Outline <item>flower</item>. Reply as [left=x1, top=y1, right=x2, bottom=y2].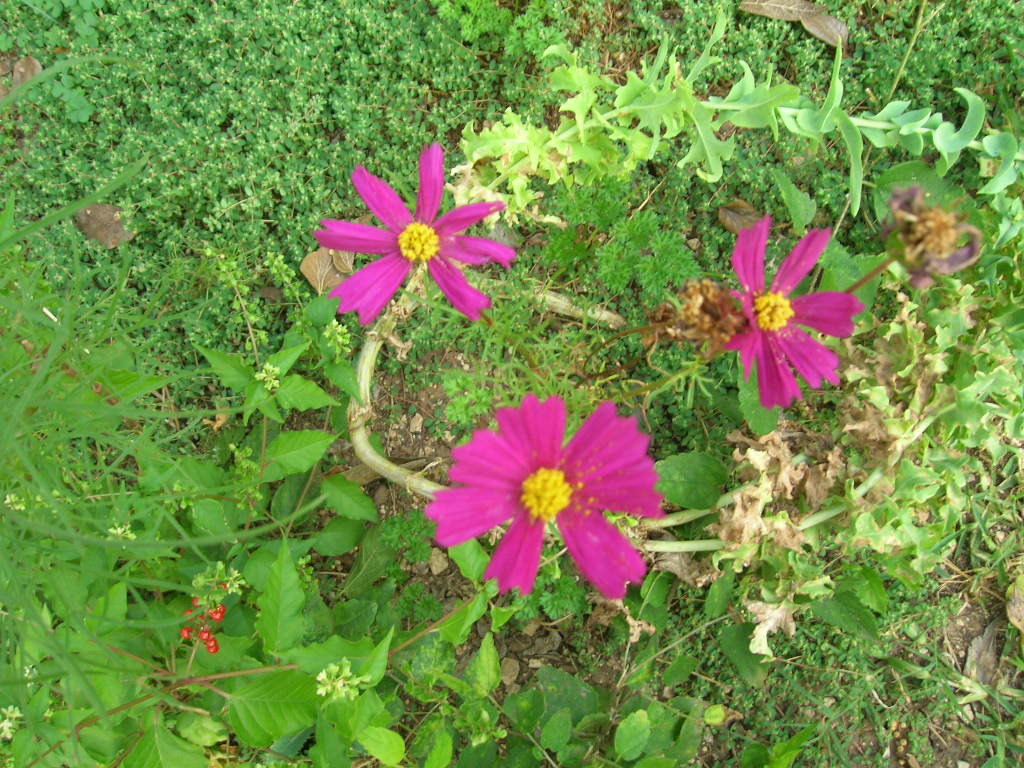
[left=419, top=389, right=669, bottom=608].
